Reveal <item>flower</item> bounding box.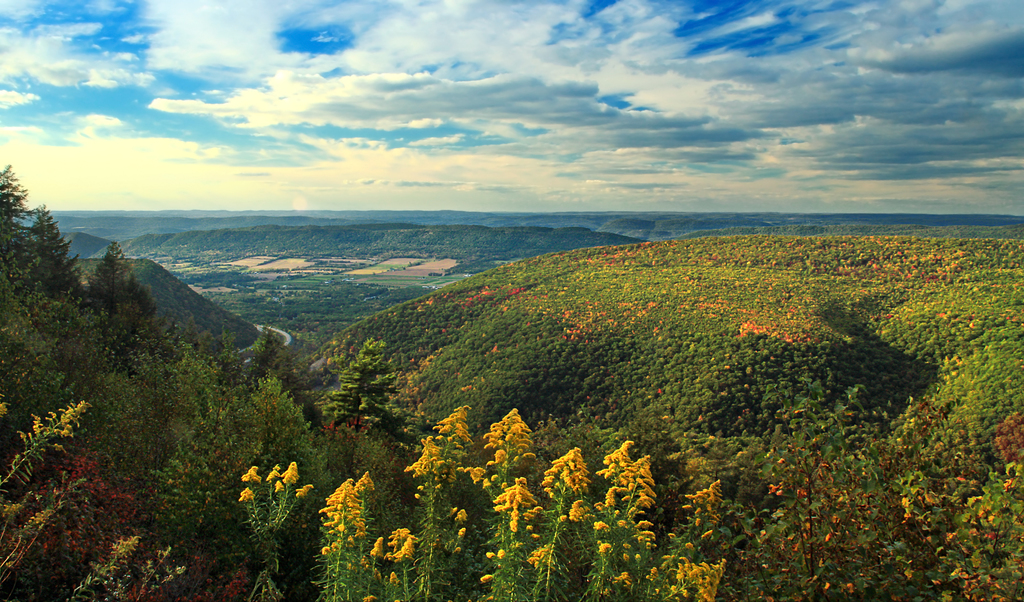
Revealed: select_region(280, 458, 304, 487).
